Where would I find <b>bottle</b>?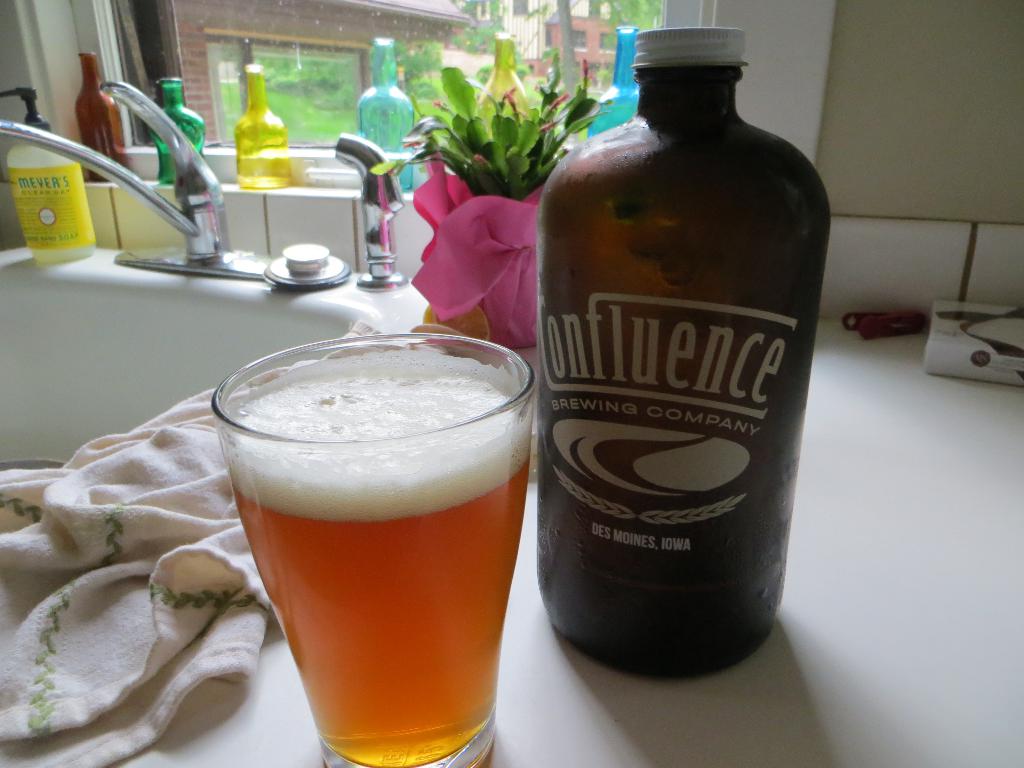
At 471, 33, 533, 139.
